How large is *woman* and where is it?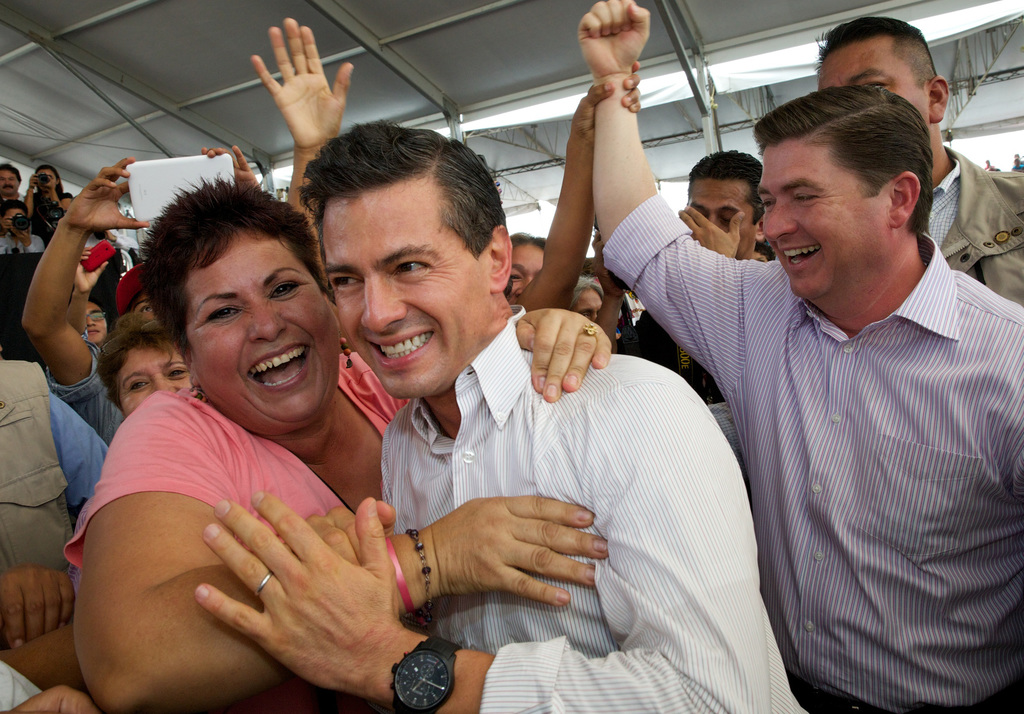
Bounding box: left=13, top=155, right=72, bottom=237.
